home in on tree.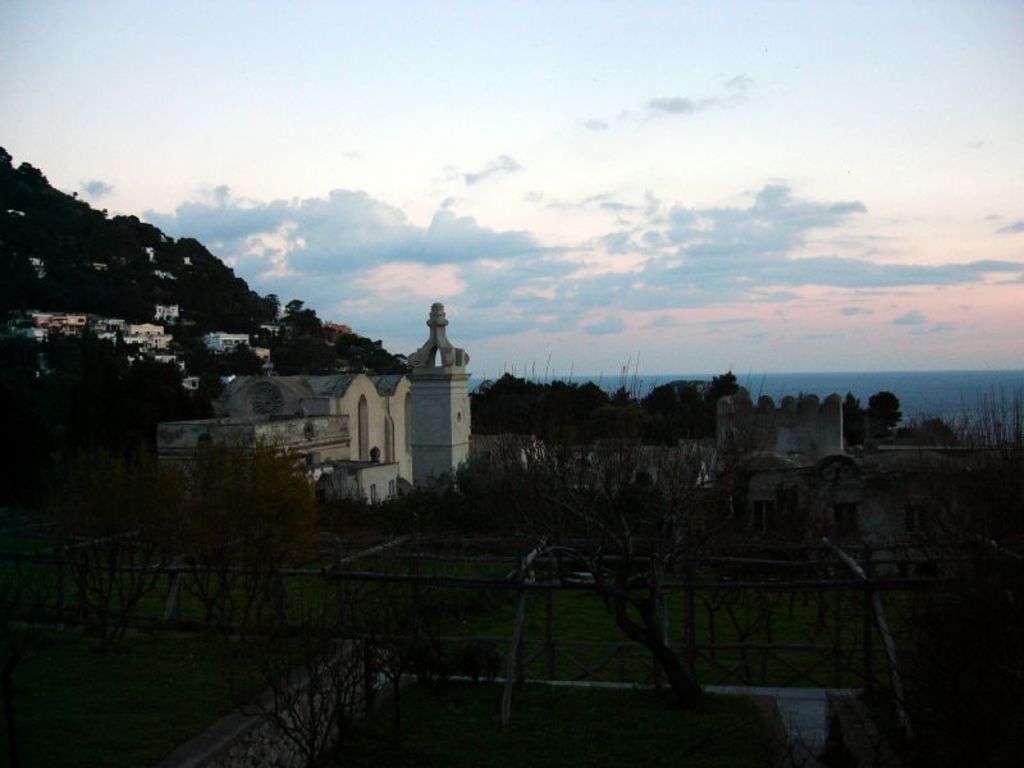
Homed in at [886, 379, 1023, 626].
